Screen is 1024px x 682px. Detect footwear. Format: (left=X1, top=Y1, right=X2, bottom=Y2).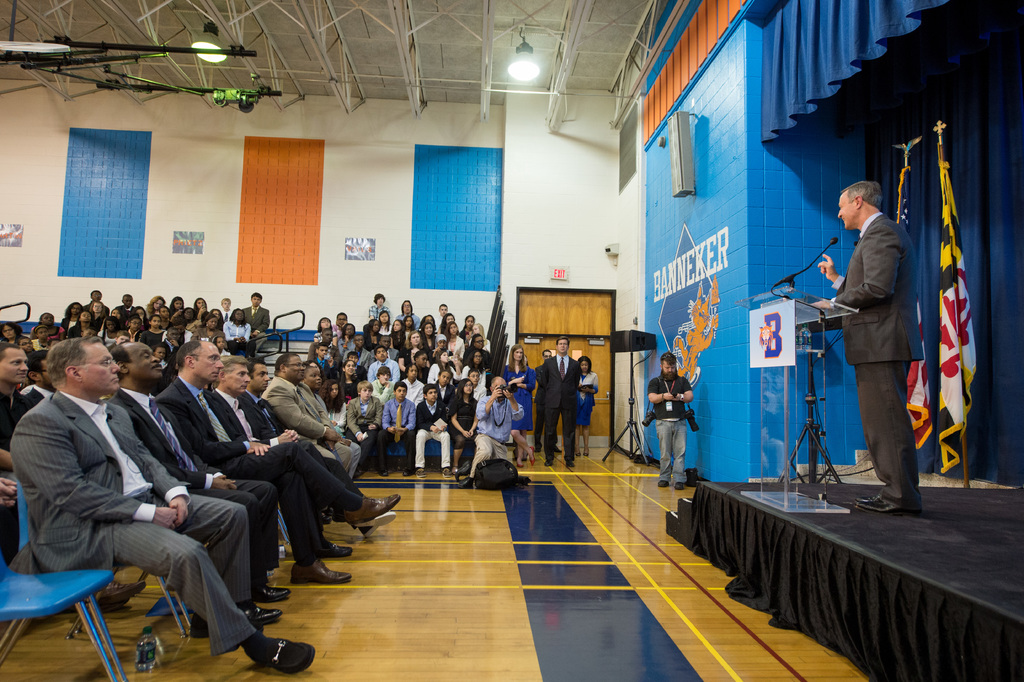
(left=291, top=551, right=350, bottom=590).
